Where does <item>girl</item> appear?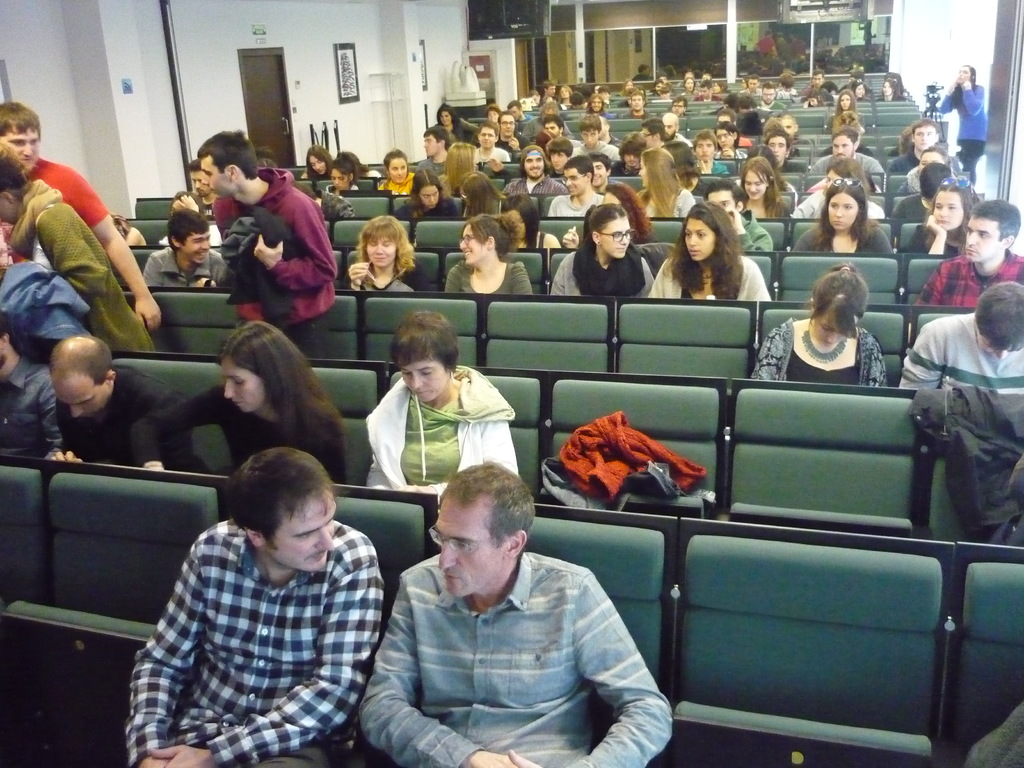
Appears at <region>940, 63, 988, 184</region>.
